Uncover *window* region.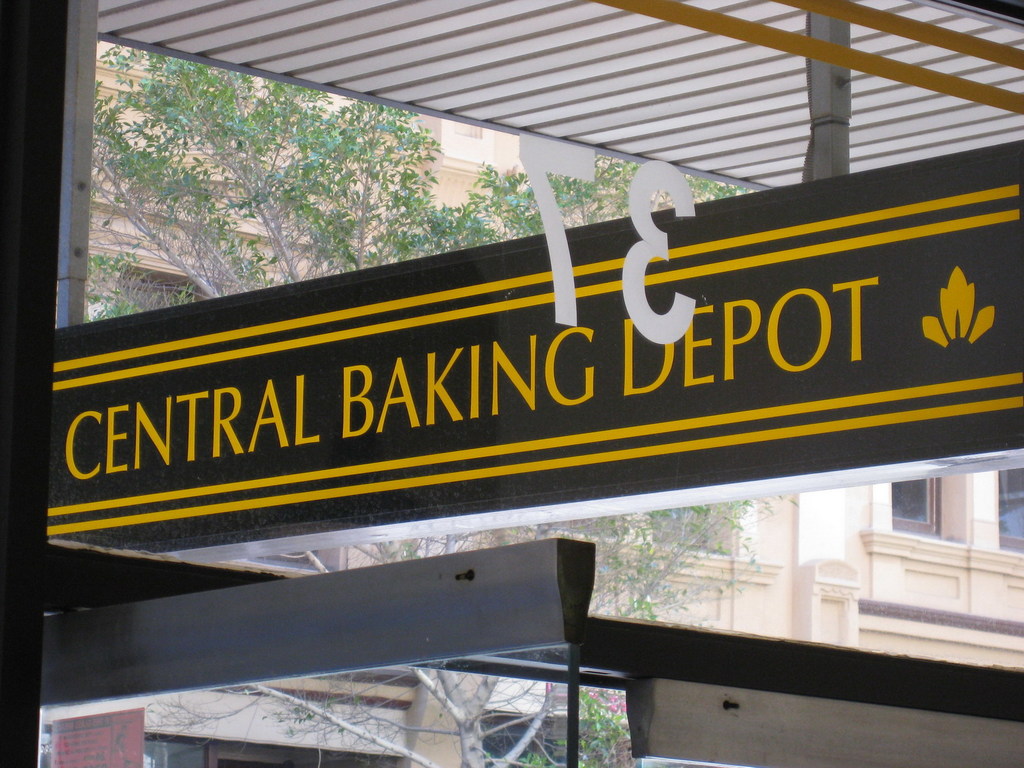
Uncovered: l=886, t=474, r=976, b=562.
